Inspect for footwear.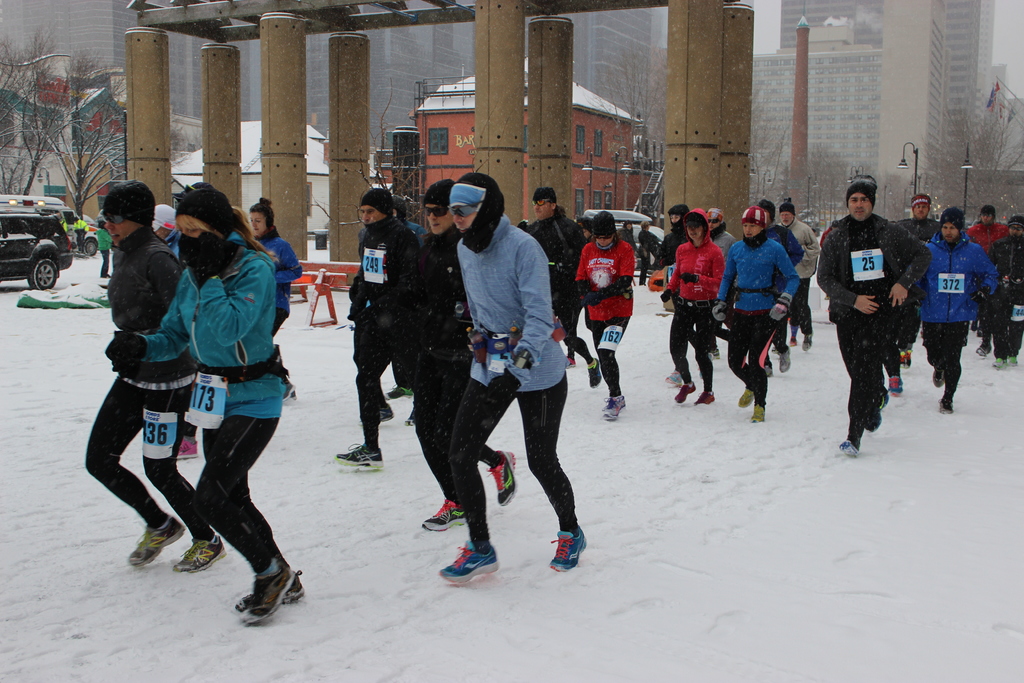
Inspection: (803, 332, 812, 352).
